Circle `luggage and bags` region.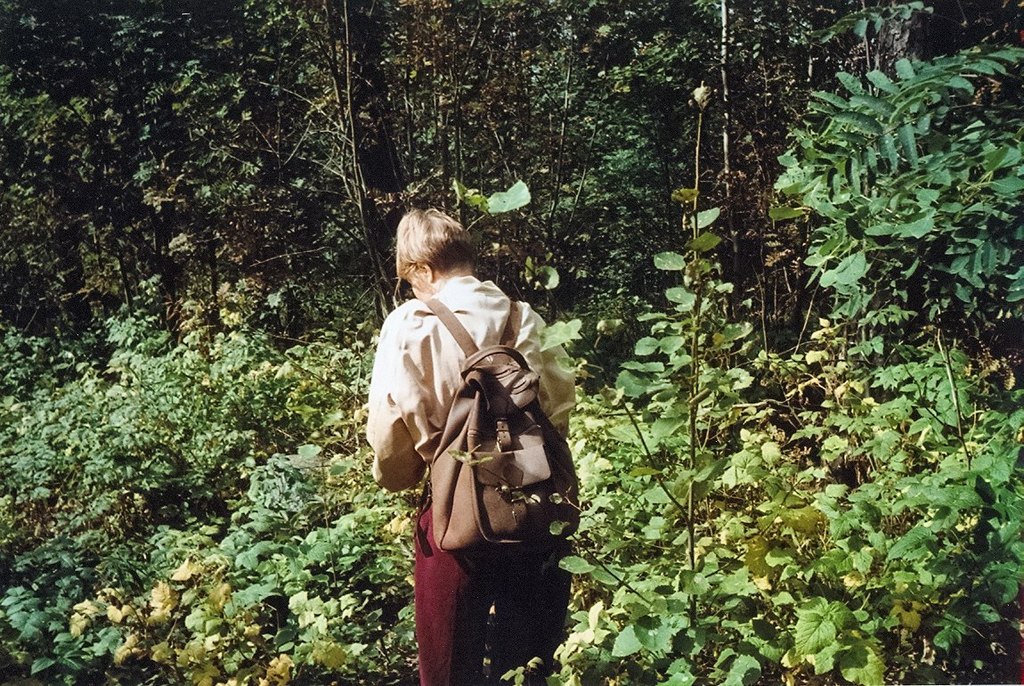
Region: detection(423, 330, 568, 570).
